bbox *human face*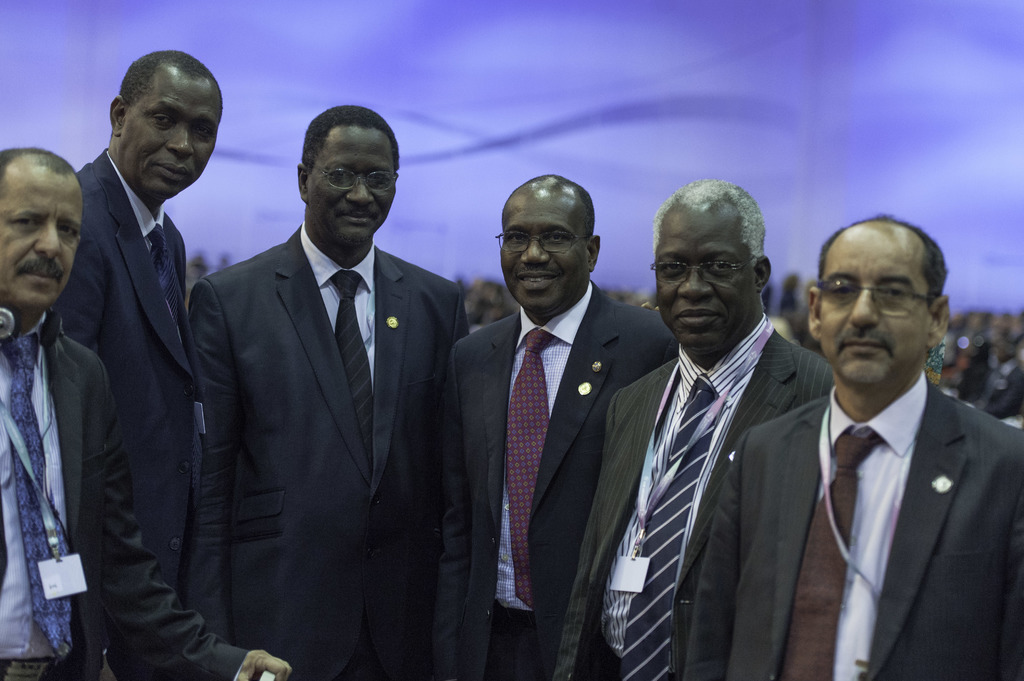
[x1=307, y1=125, x2=399, y2=243]
